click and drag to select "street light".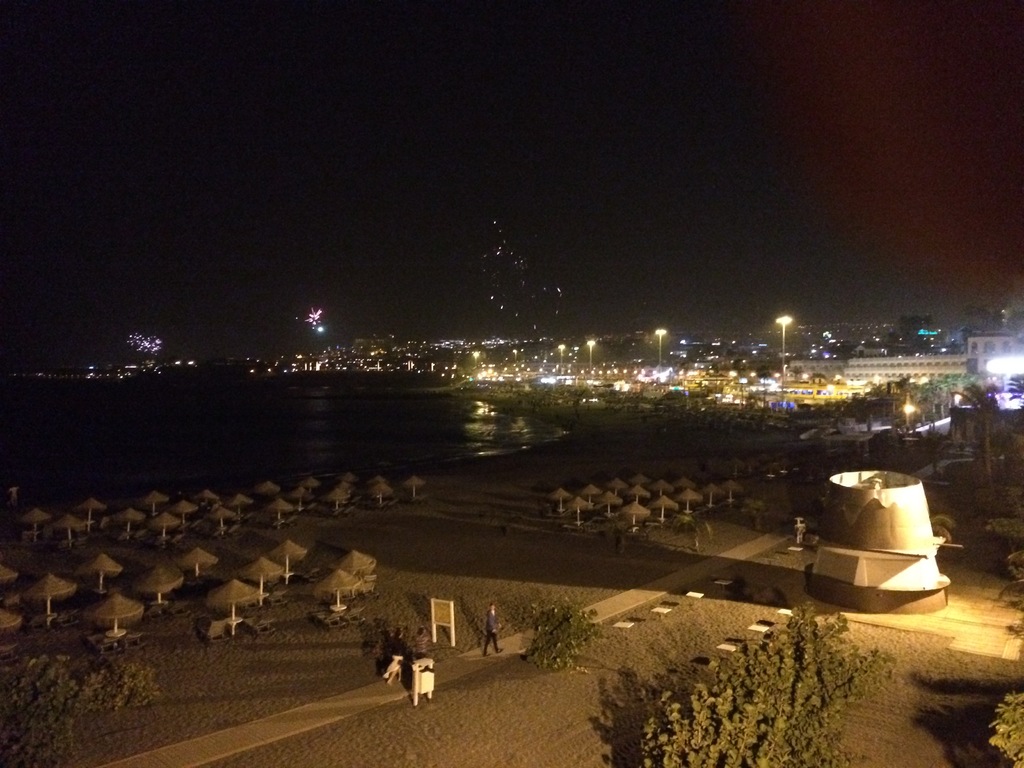
Selection: crop(773, 313, 794, 372).
